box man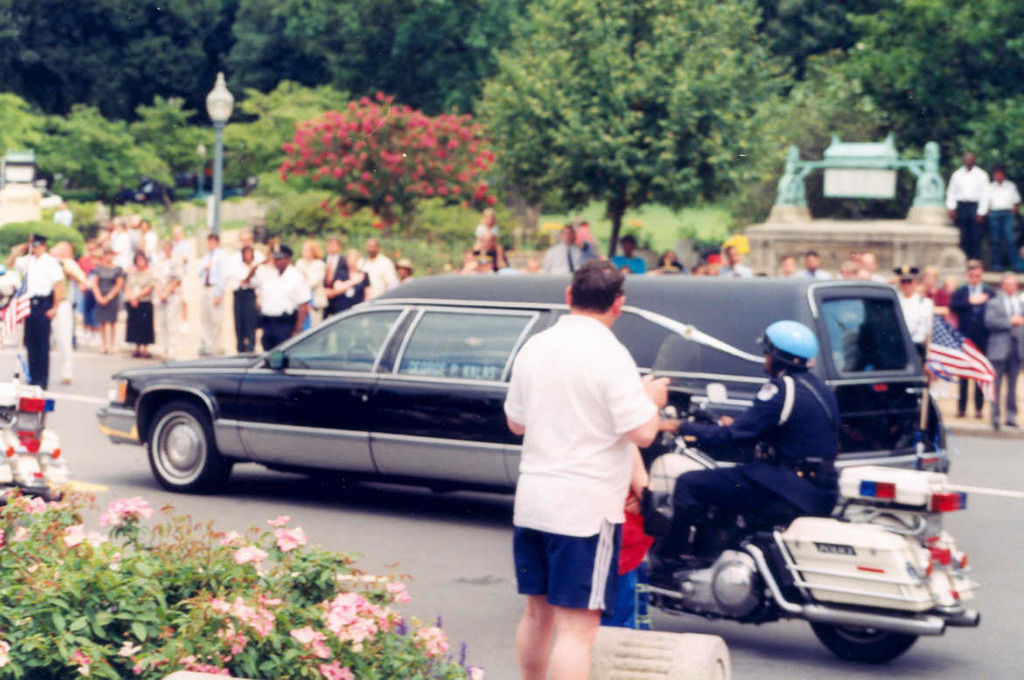
bbox=[194, 234, 225, 357]
